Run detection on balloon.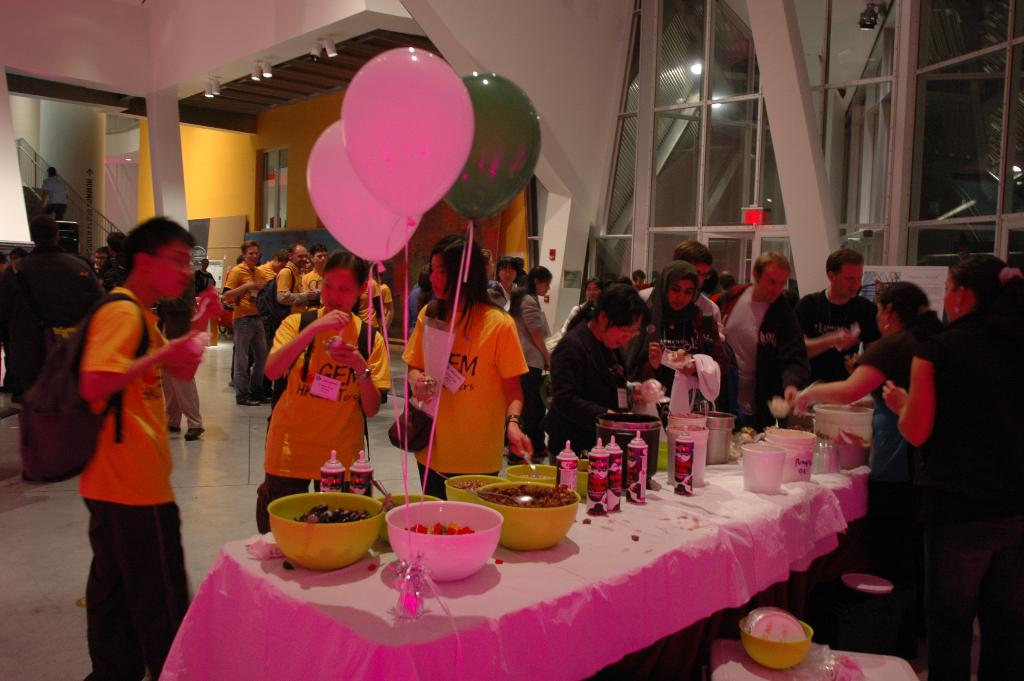
Result: bbox=[345, 46, 474, 222].
